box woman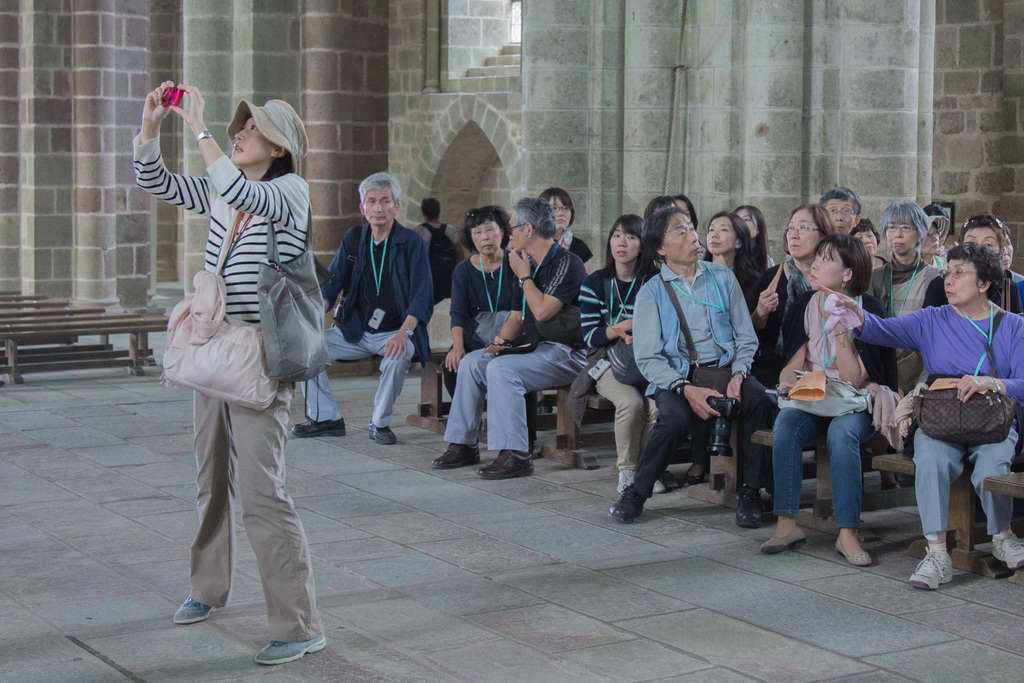
x1=576, y1=211, x2=662, y2=493
